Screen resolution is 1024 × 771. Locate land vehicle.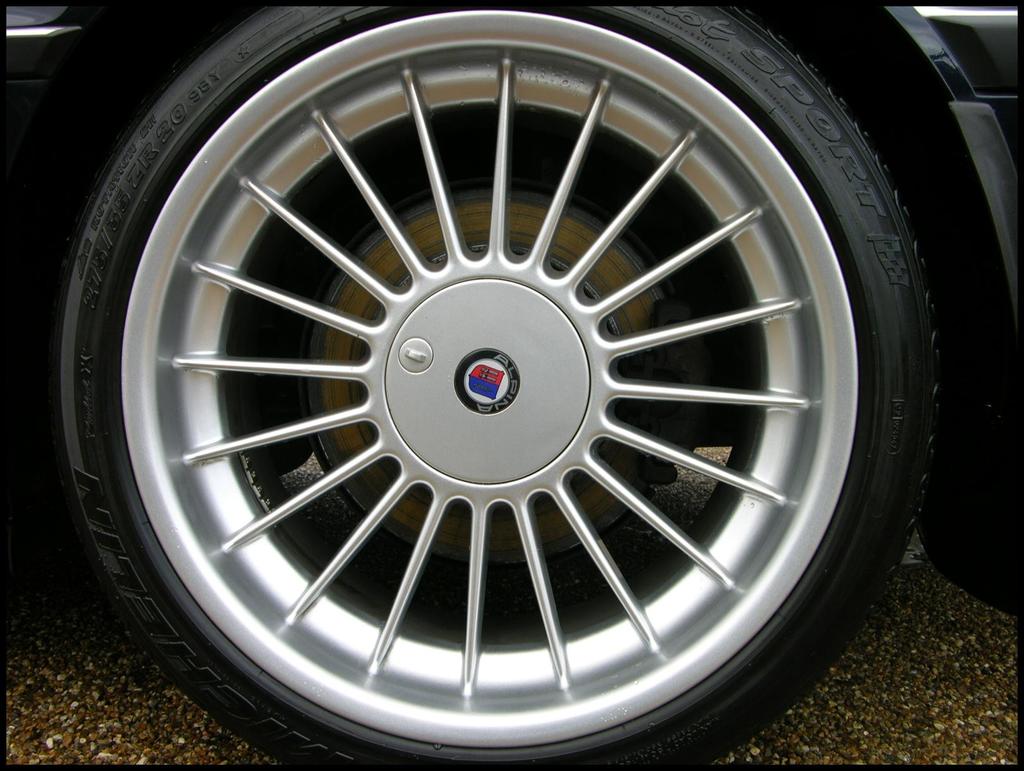
select_region(0, 0, 1023, 770).
